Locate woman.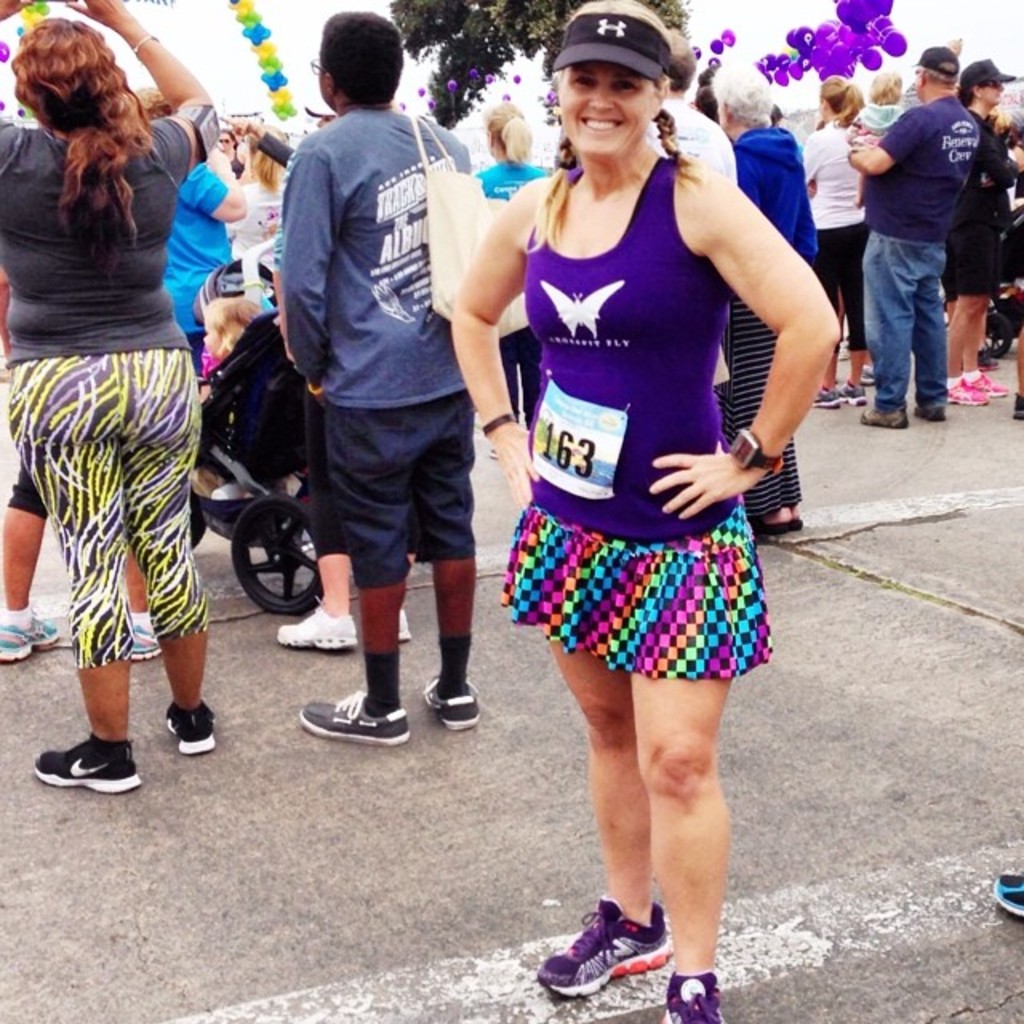
Bounding box: 435:0:843:1022.
